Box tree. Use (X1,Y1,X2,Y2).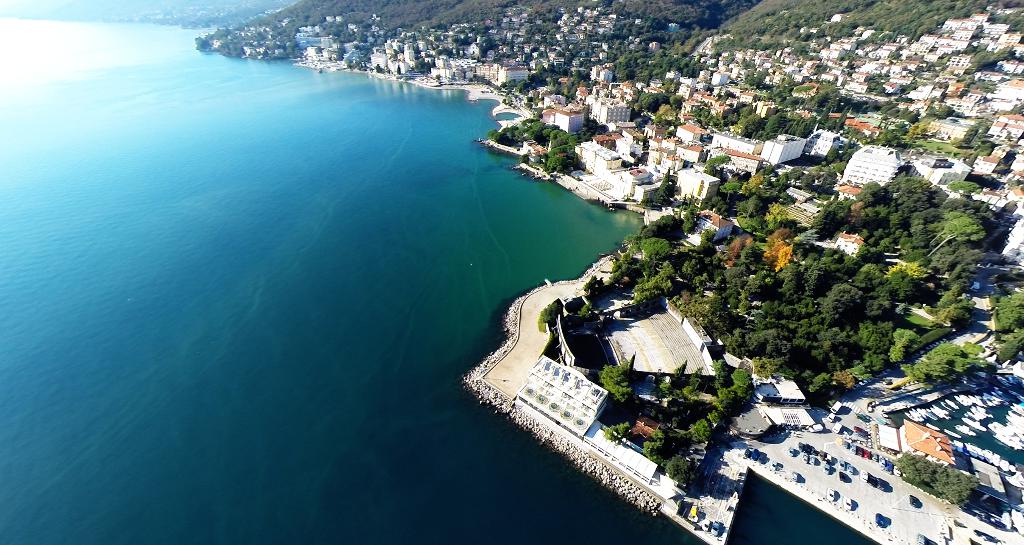
(840,141,852,158).
